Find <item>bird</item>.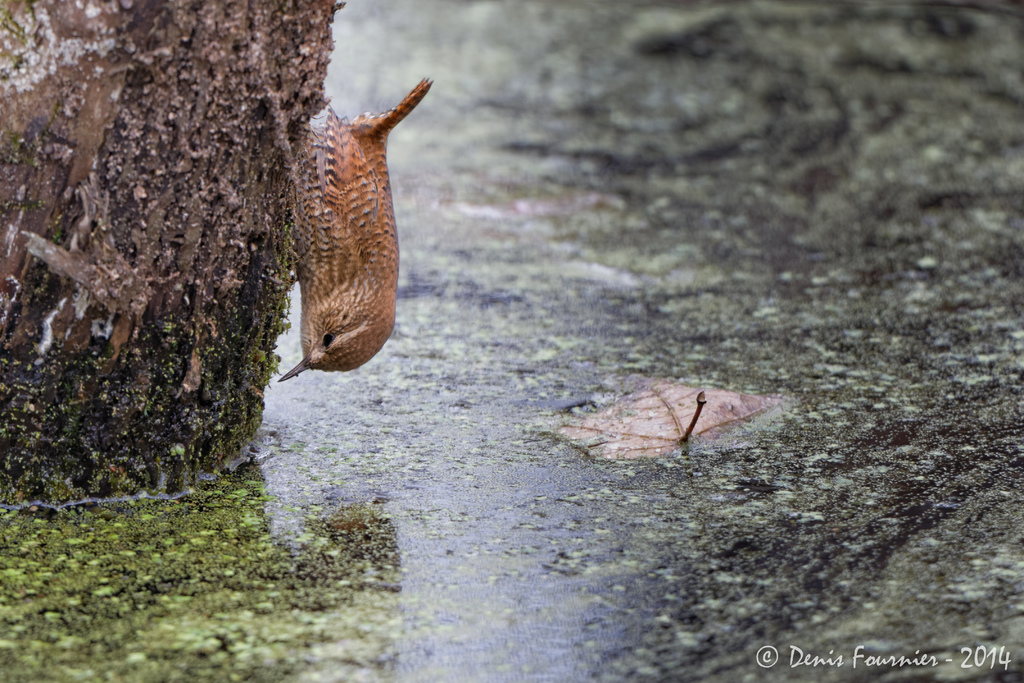
box(272, 69, 425, 383).
